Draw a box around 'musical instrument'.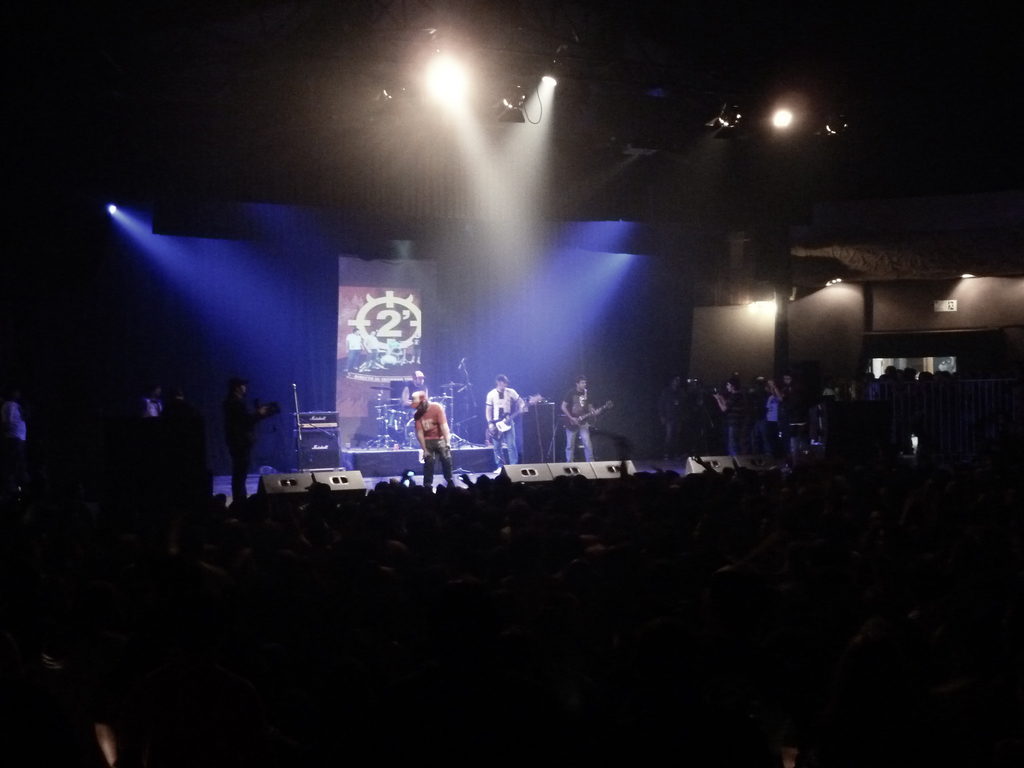
(x1=384, y1=409, x2=411, y2=434).
